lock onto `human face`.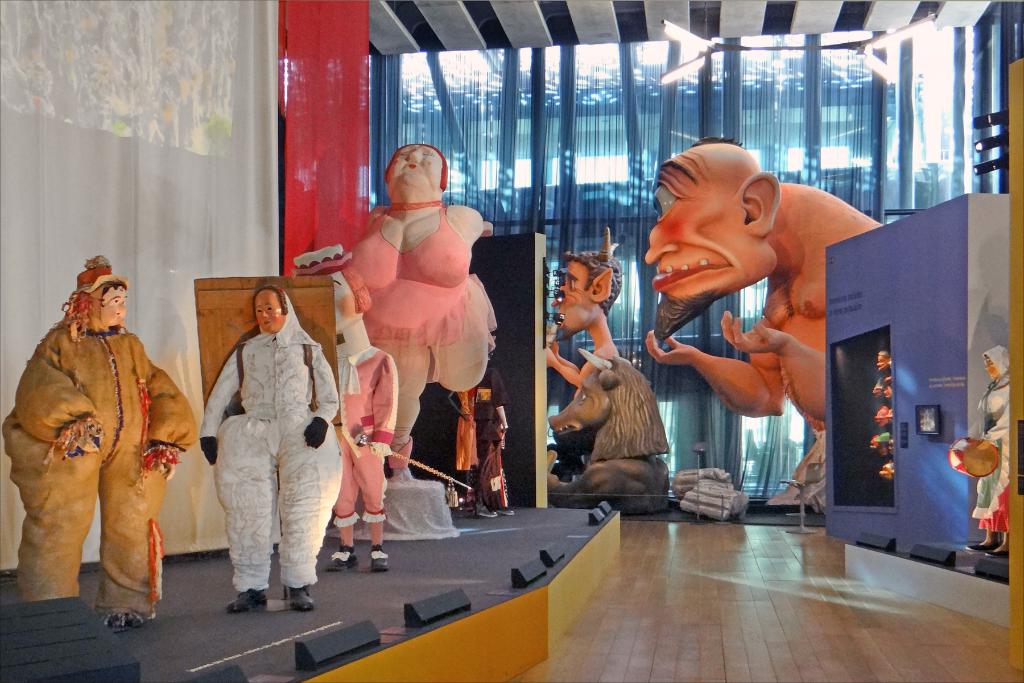
Locked: BBox(552, 262, 593, 334).
